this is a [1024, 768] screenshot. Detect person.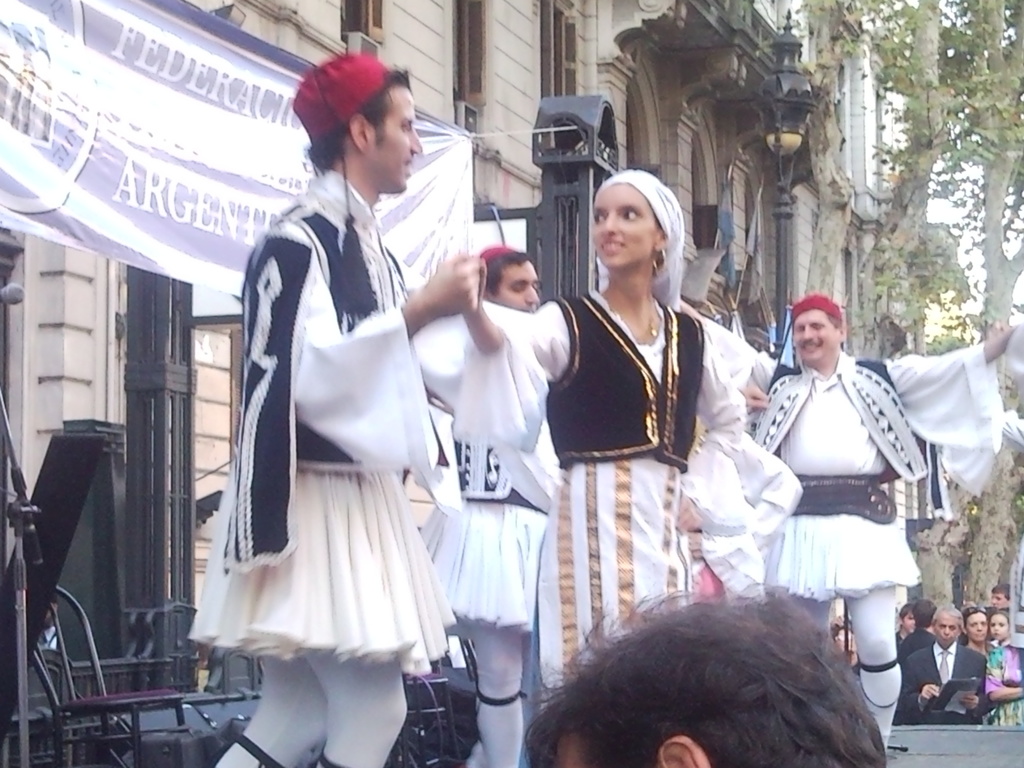
<box>447,166,744,694</box>.
